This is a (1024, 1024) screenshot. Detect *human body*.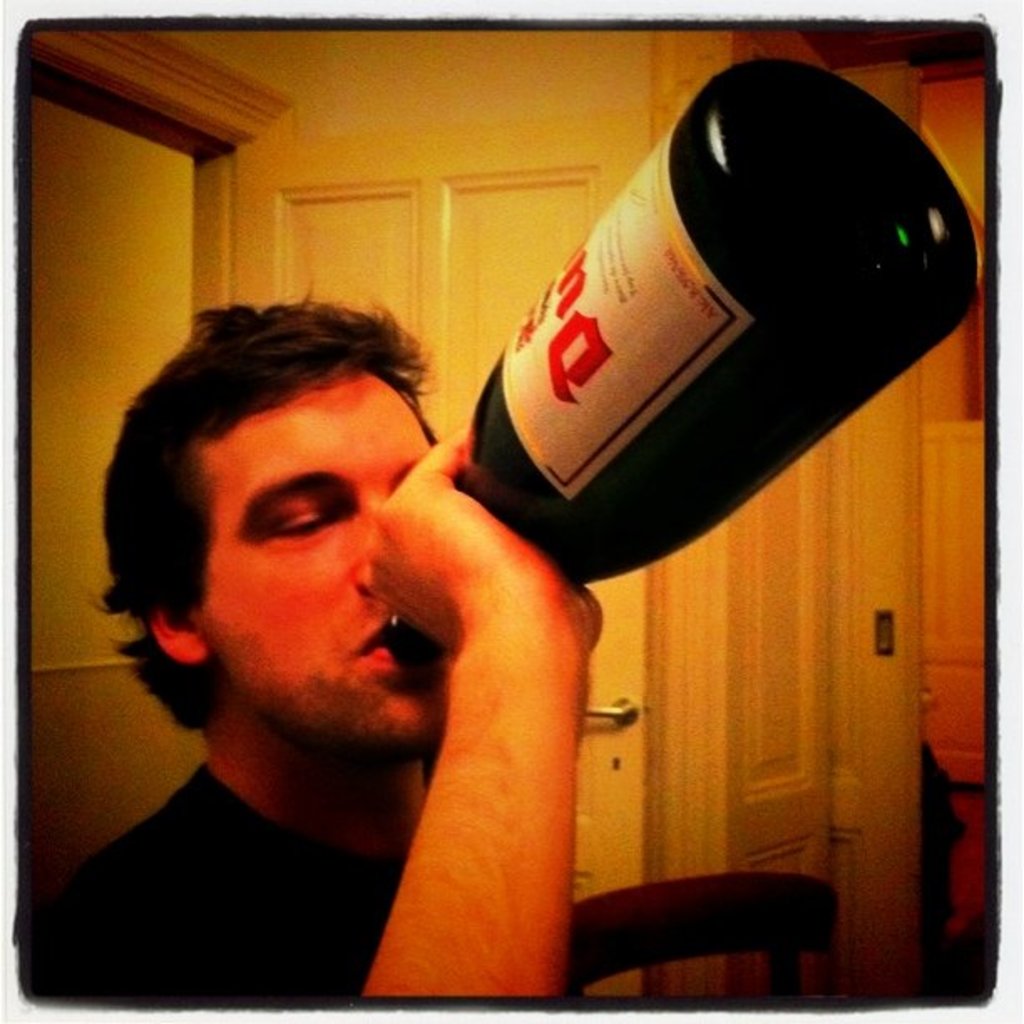
crop(117, 306, 648, 1004).
